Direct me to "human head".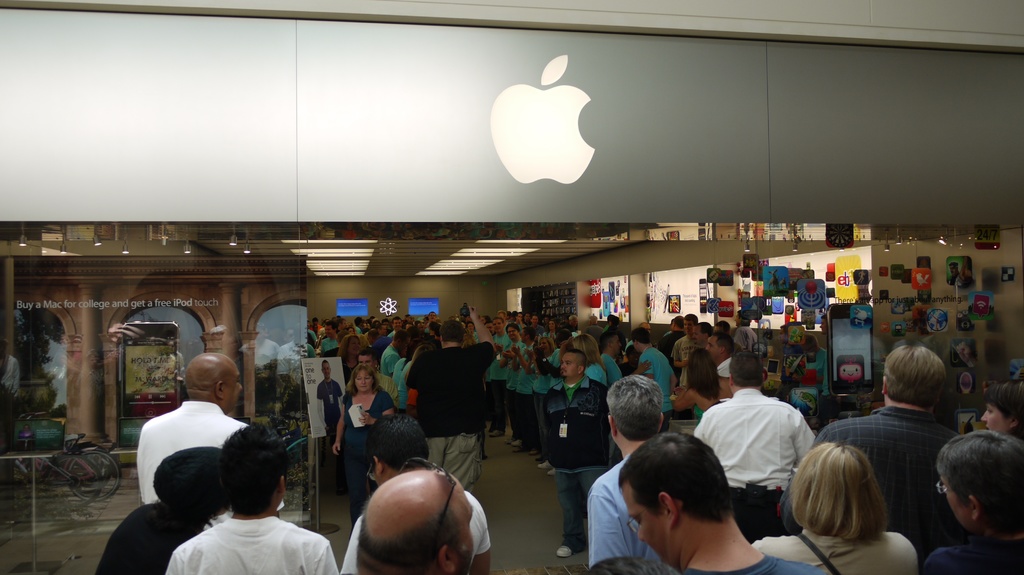
Direction: <box>518,326,537,343</box>.
